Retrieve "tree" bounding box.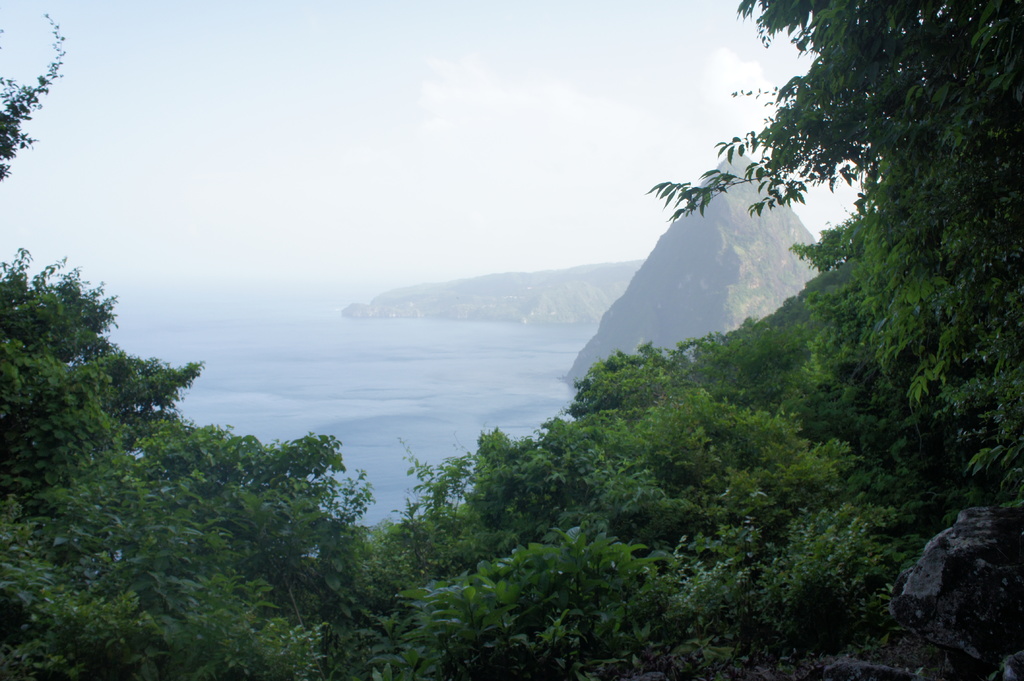
Bounding box: {"left": 652, "top": 0, "right": 1023, "bottom": 485}.
